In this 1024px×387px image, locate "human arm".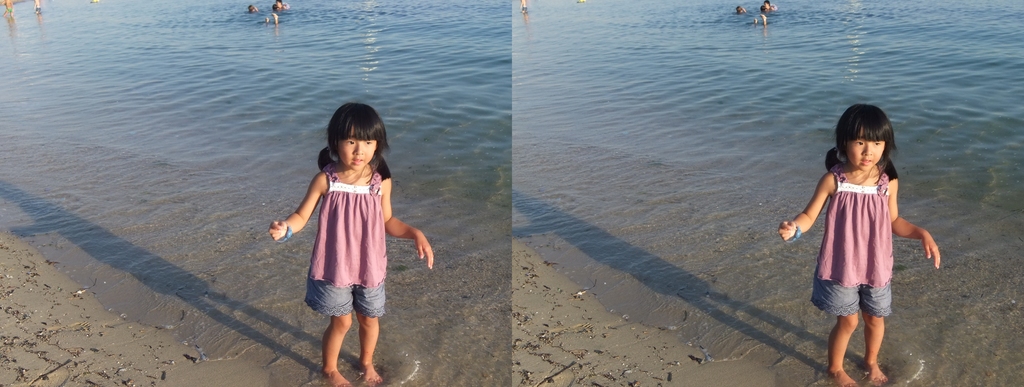
Bounding box: (880, 197, 949, 267).
